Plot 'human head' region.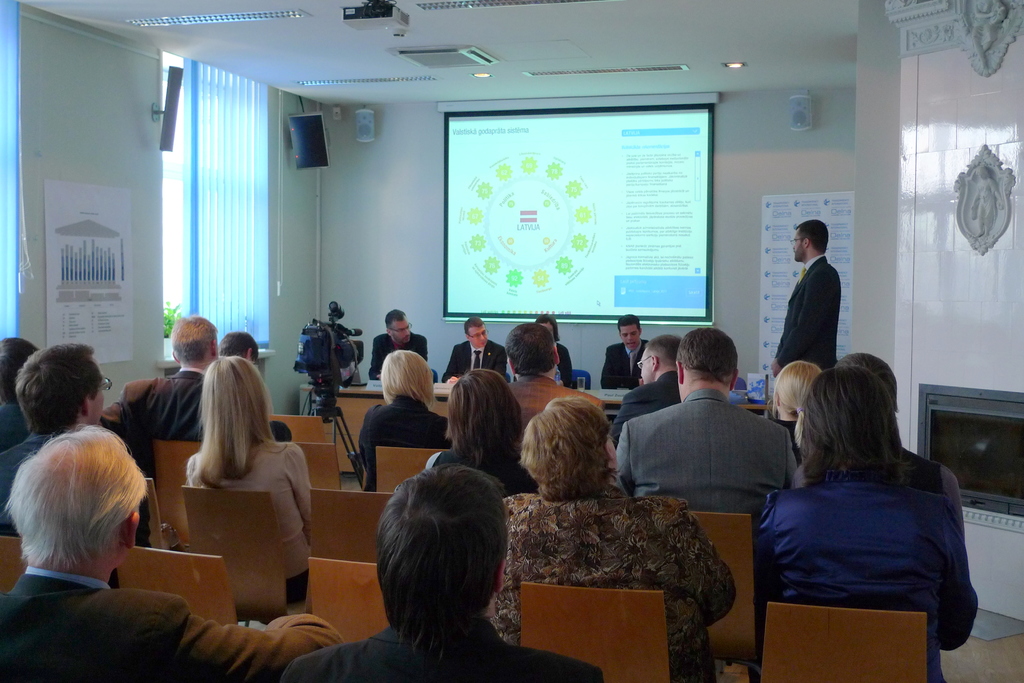
Plotted at bbox=(198, 355, 268, 451).
